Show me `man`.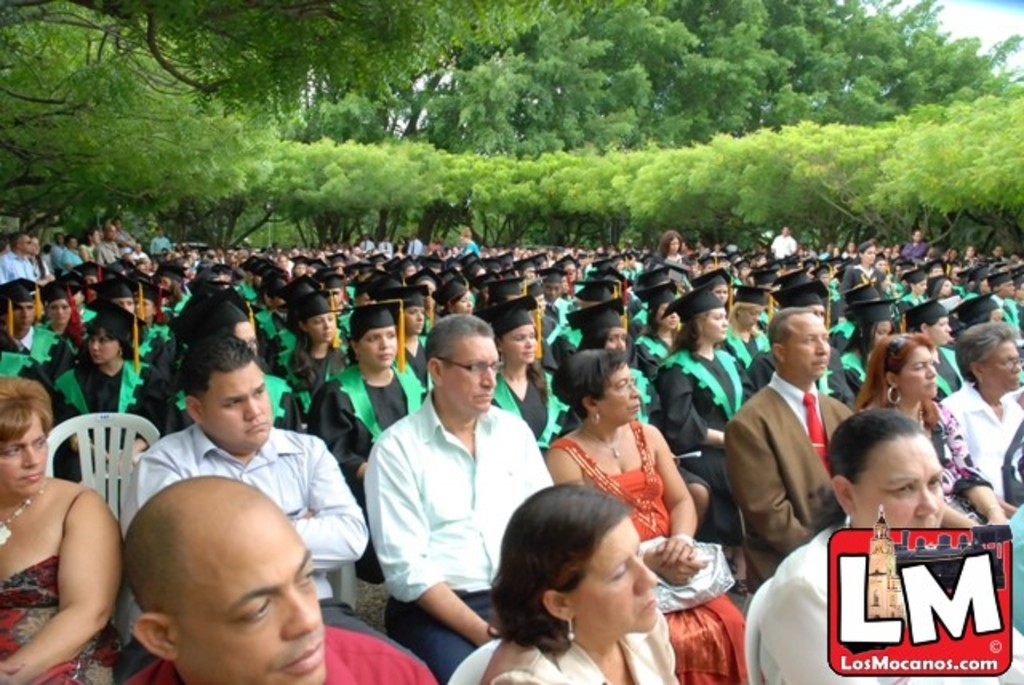
`man` is here: 91, 221, 118, 264.
